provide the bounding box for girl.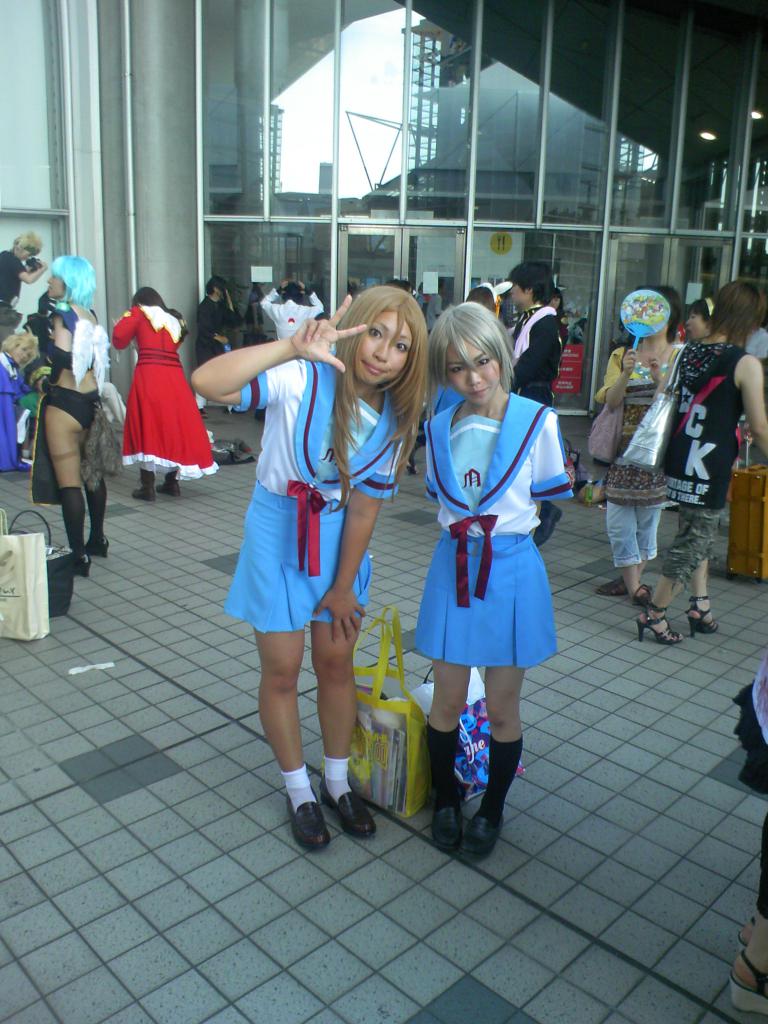
x1=413 y1=301 x2=572 y2=861.
